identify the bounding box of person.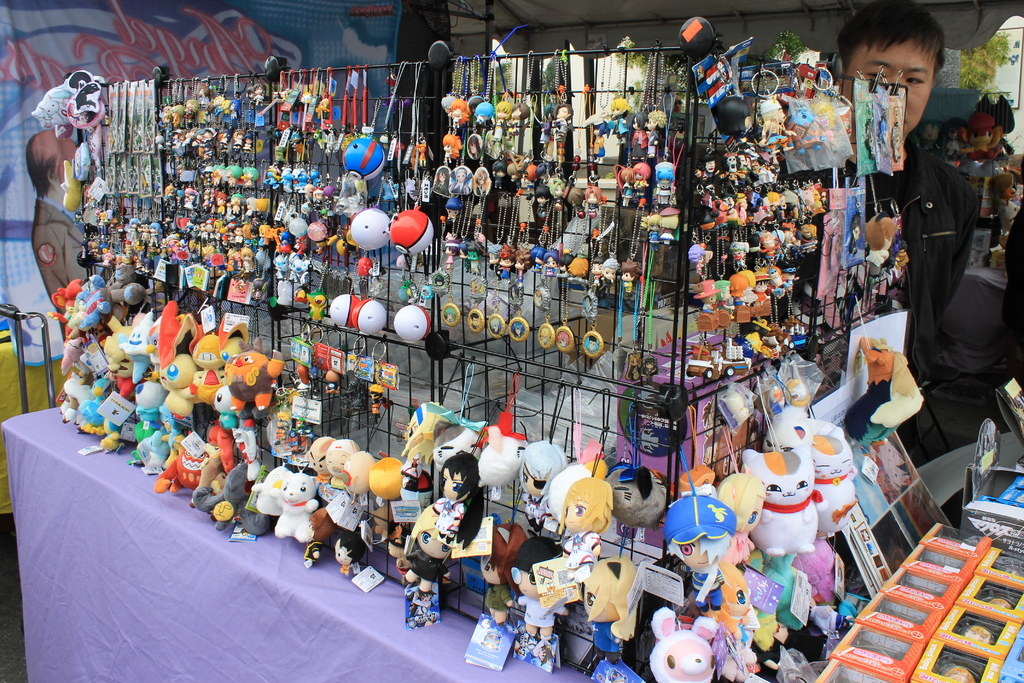
519:440:568:531.
